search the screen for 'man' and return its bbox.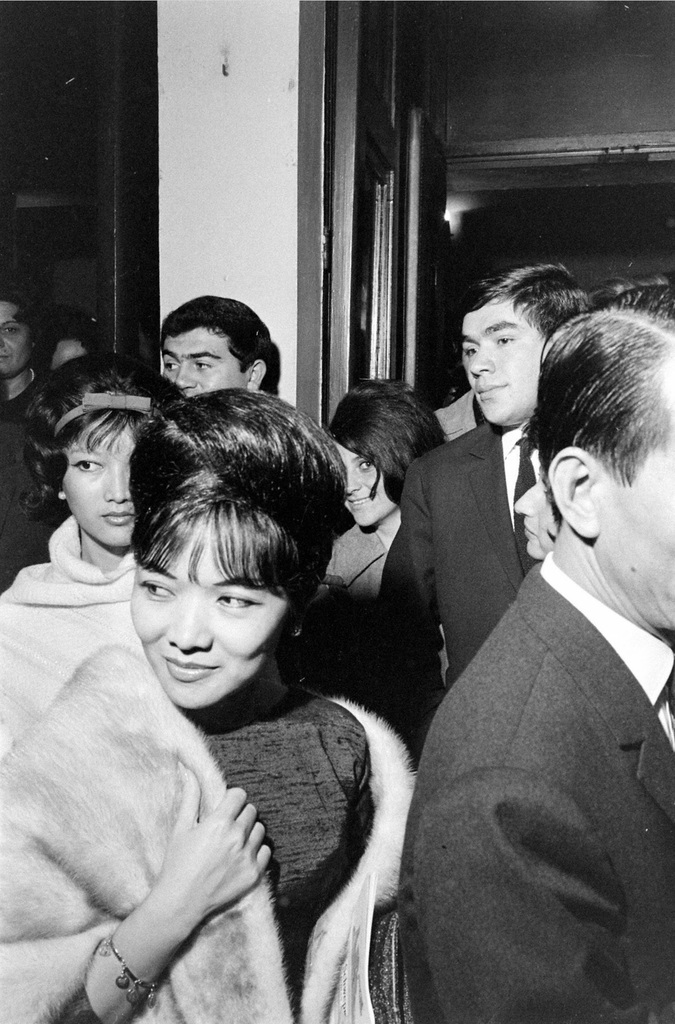
Found: l=375, t=258, r=589, b=751.
